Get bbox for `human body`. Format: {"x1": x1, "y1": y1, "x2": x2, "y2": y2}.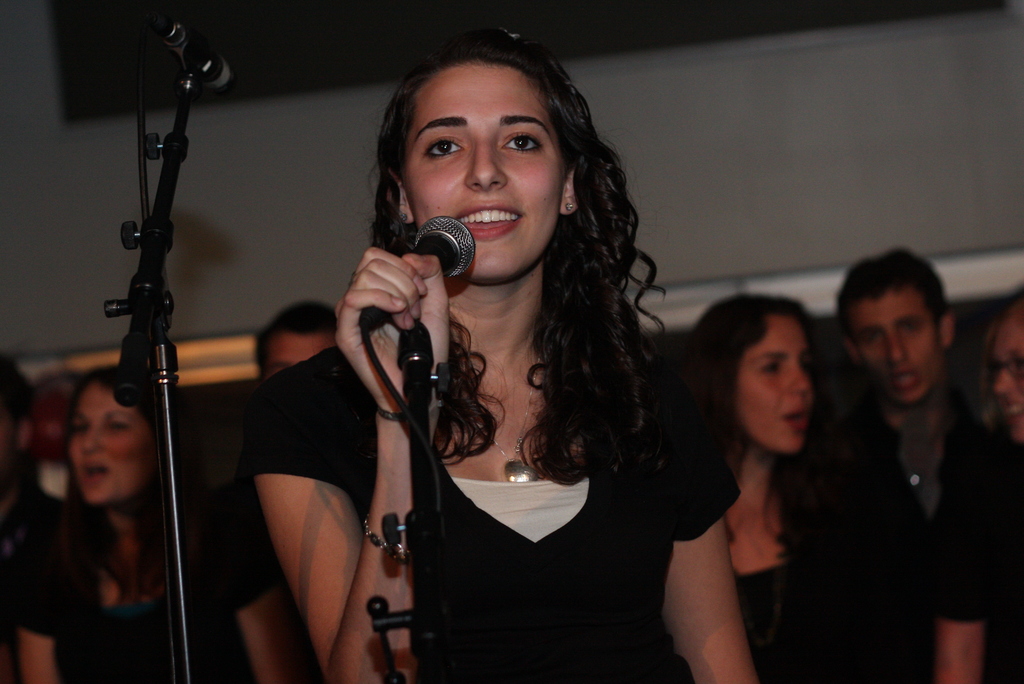
{"x1": 648, "y1": 300, "x2": 869, "y2": 666}.
